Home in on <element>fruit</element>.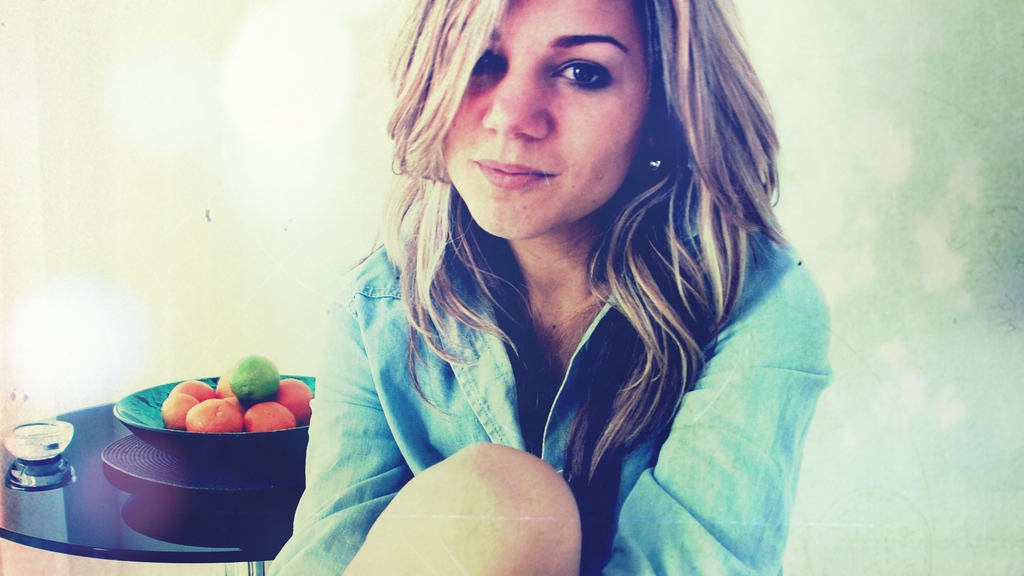
Homed in at left=168, top=377, right=216, bottom=404.
